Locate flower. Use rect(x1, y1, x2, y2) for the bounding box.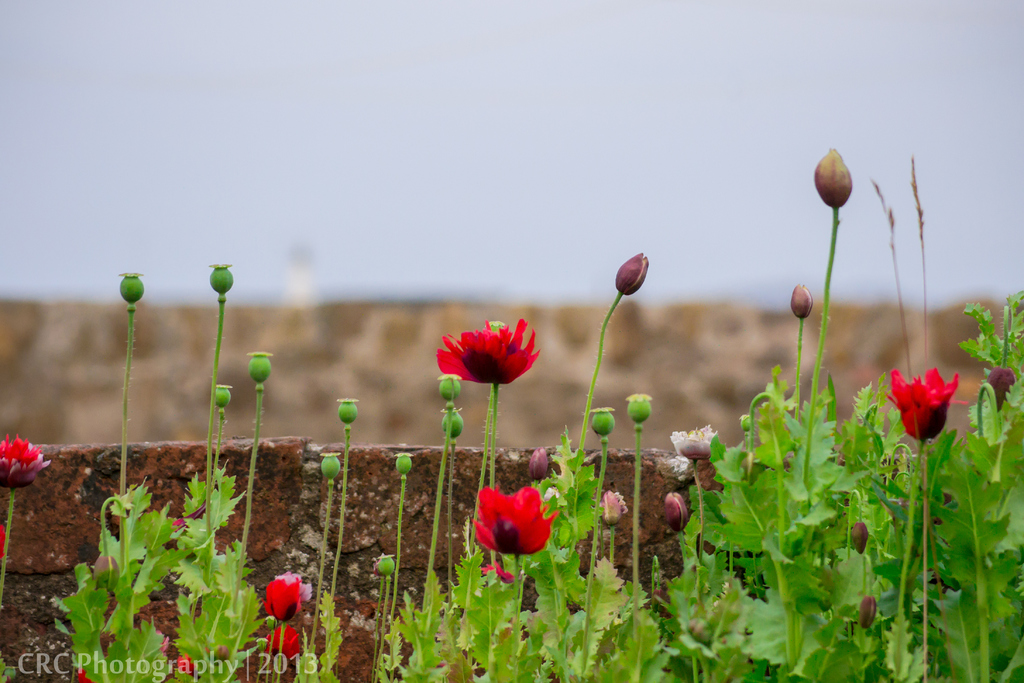
rect(316, 448, 353, 491).
